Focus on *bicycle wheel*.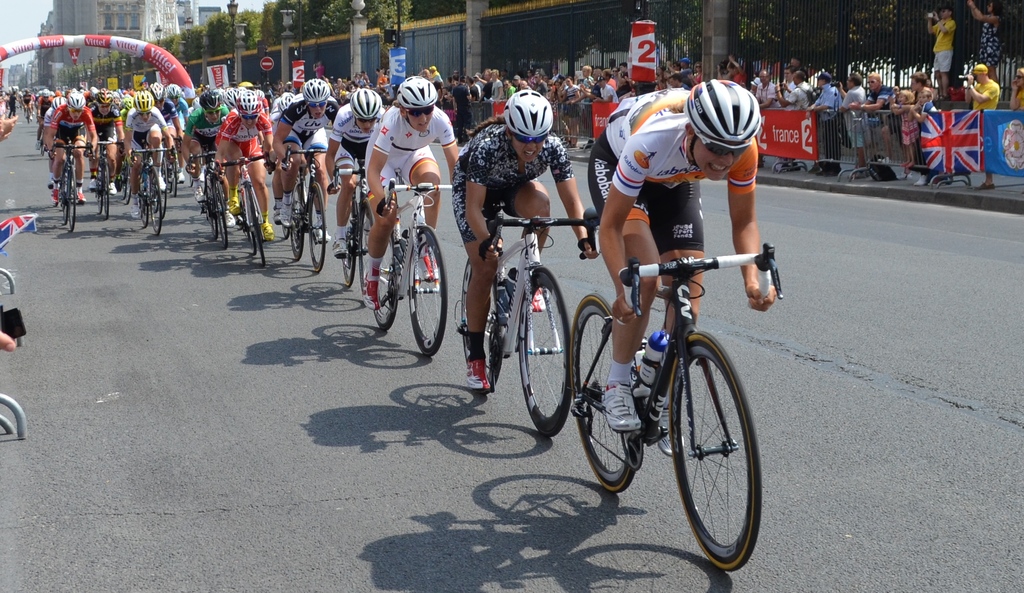
Focused at left=404, top=227, right=449, bottom=362.
